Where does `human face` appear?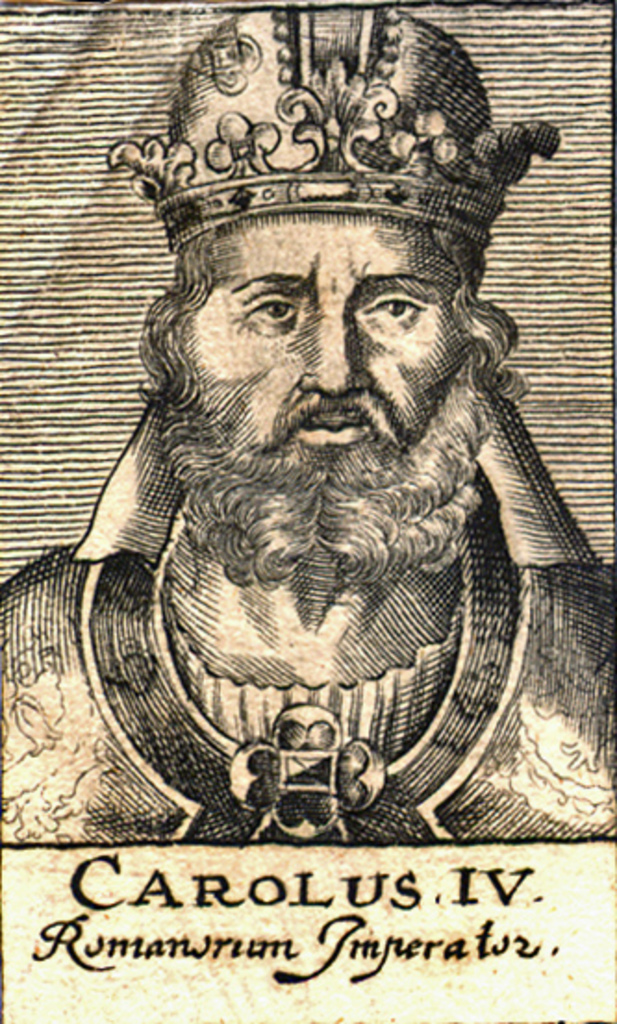
Appears at bbox(172, 209, 474, 546).
